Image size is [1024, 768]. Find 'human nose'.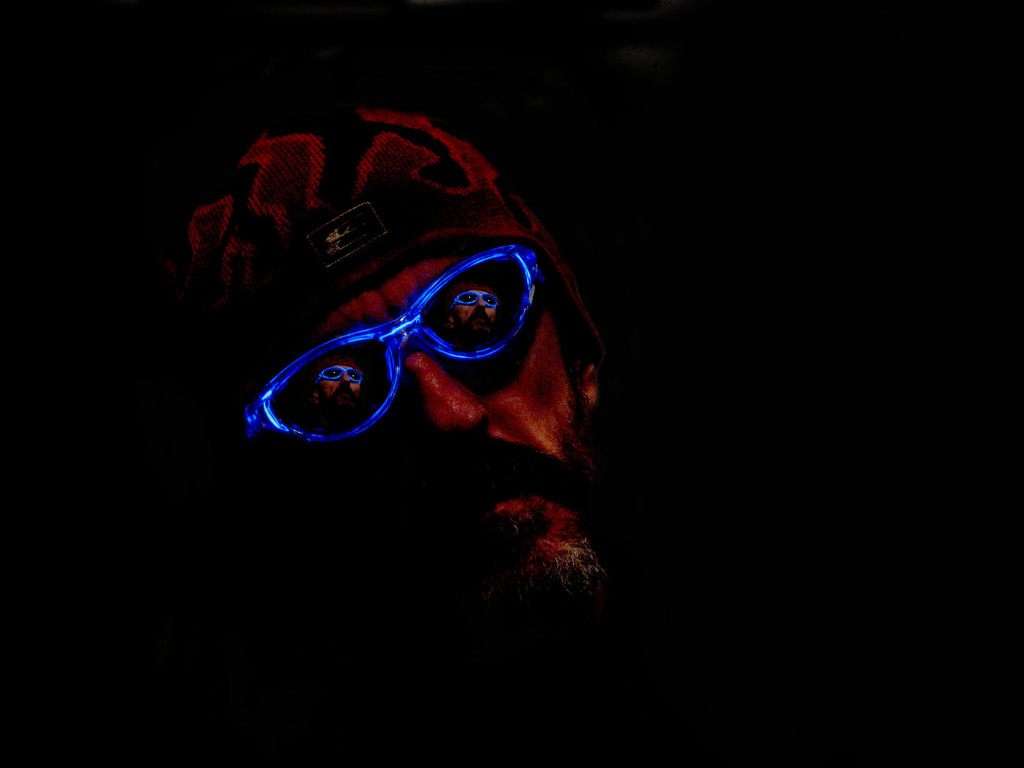
[x1=405, y1=347, x2=488, y2=447].
